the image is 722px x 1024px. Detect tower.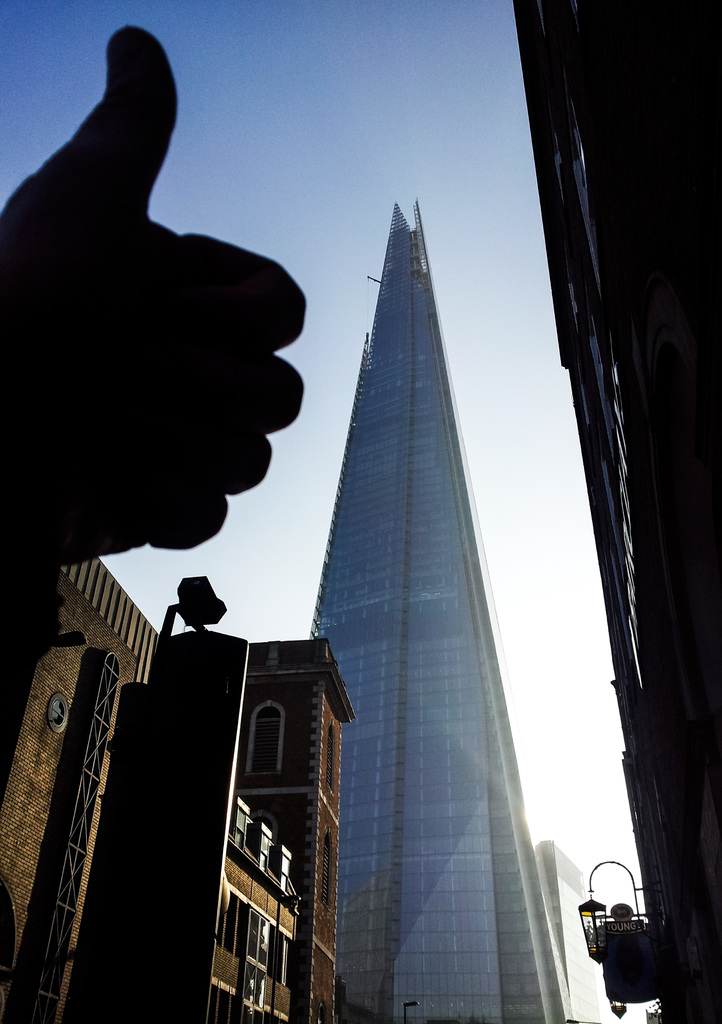
Detection: bbox=(305, 198, 573, 1023).
